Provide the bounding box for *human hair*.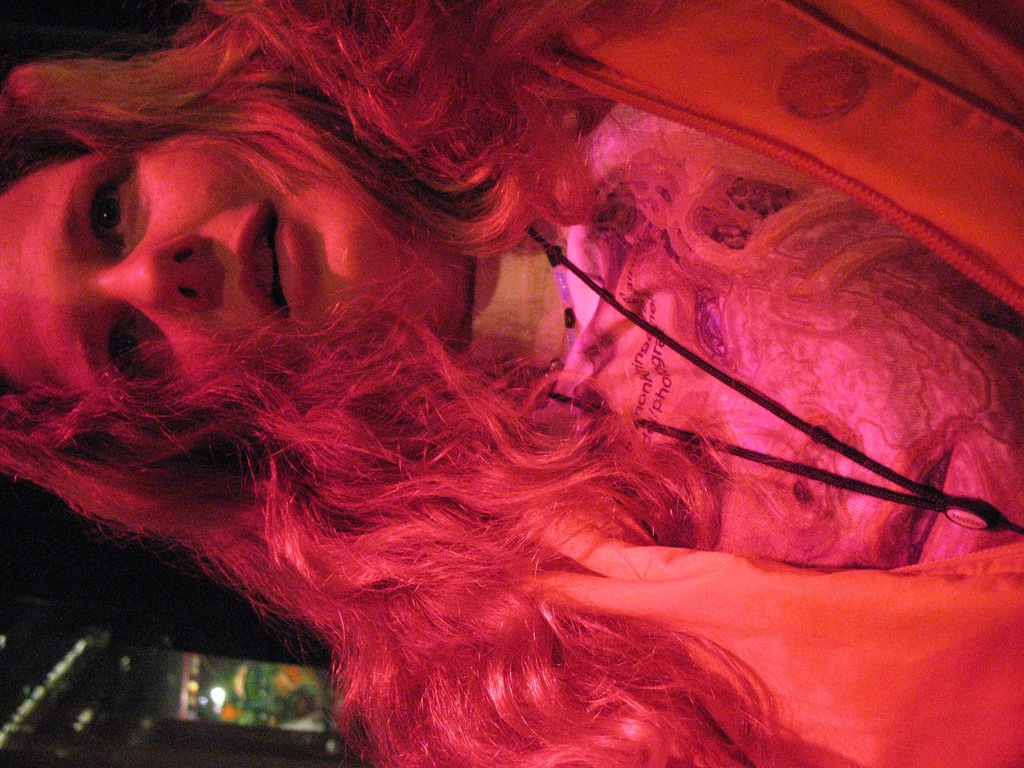
rect(0, 0, 796, 767).
